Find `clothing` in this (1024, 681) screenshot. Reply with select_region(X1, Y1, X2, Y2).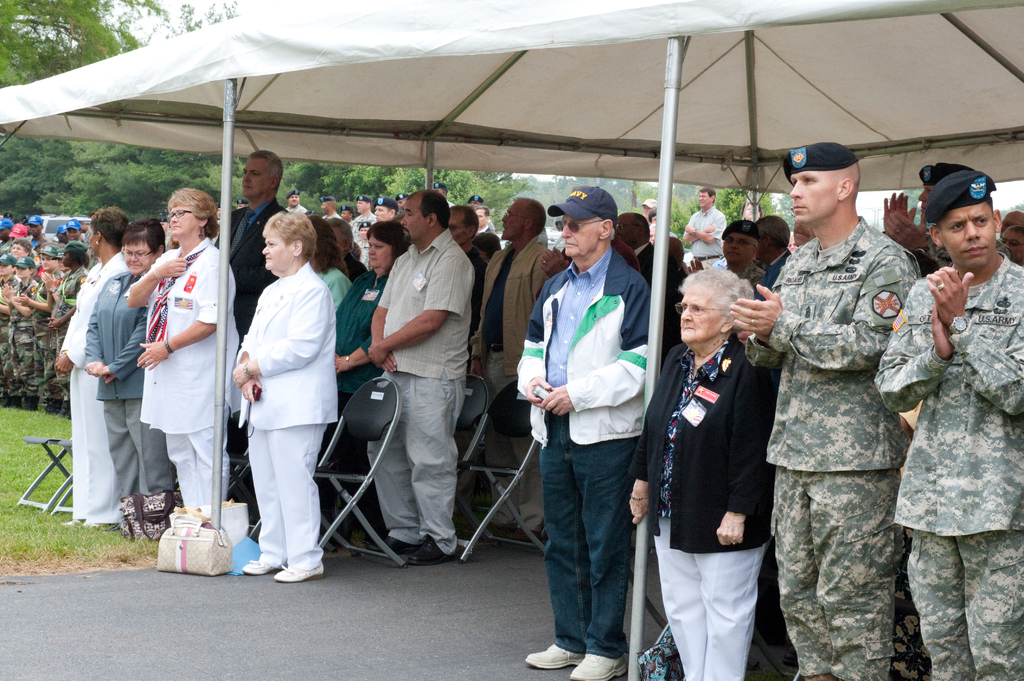
select_region(59, 251, 124, 527).
